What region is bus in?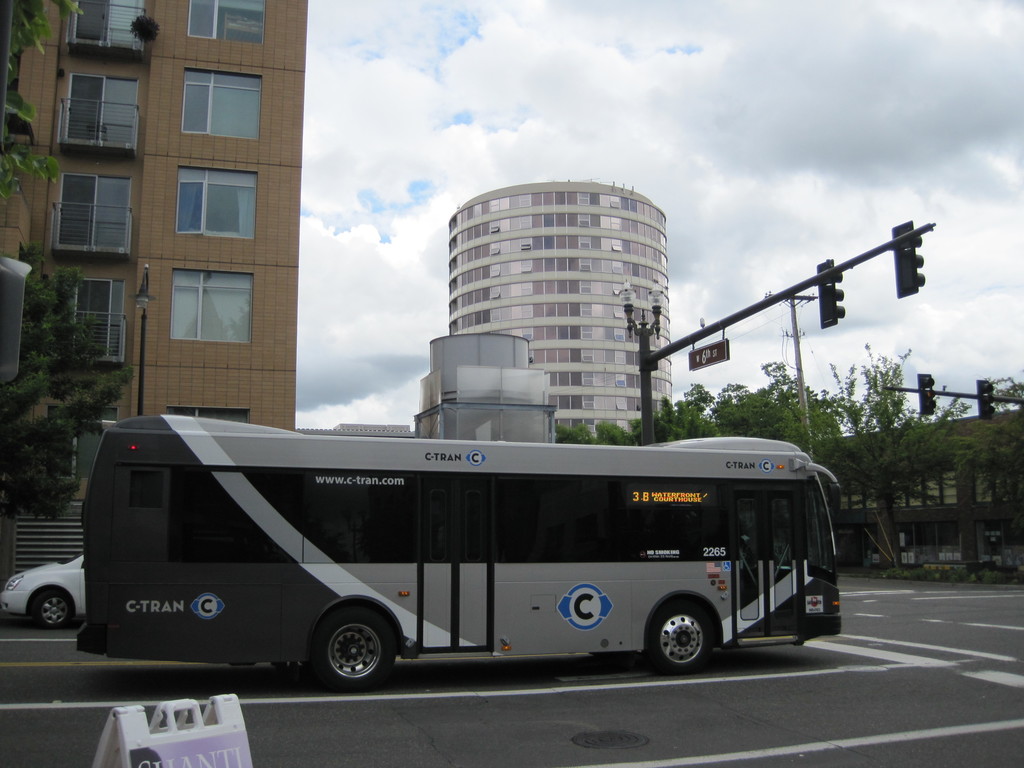
{"left": 74, "top": 413, "right": 837, "bottom": 691}.
